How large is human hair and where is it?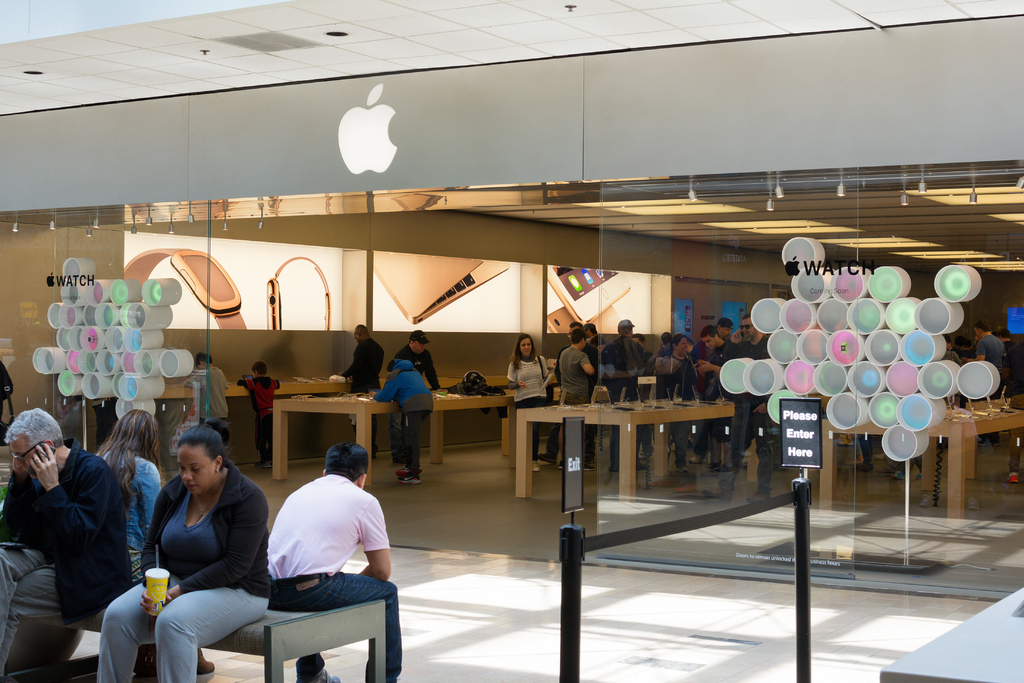
Bounding box: {"left": 91, "top": 410, "right": 162, "bottom": 514}.
